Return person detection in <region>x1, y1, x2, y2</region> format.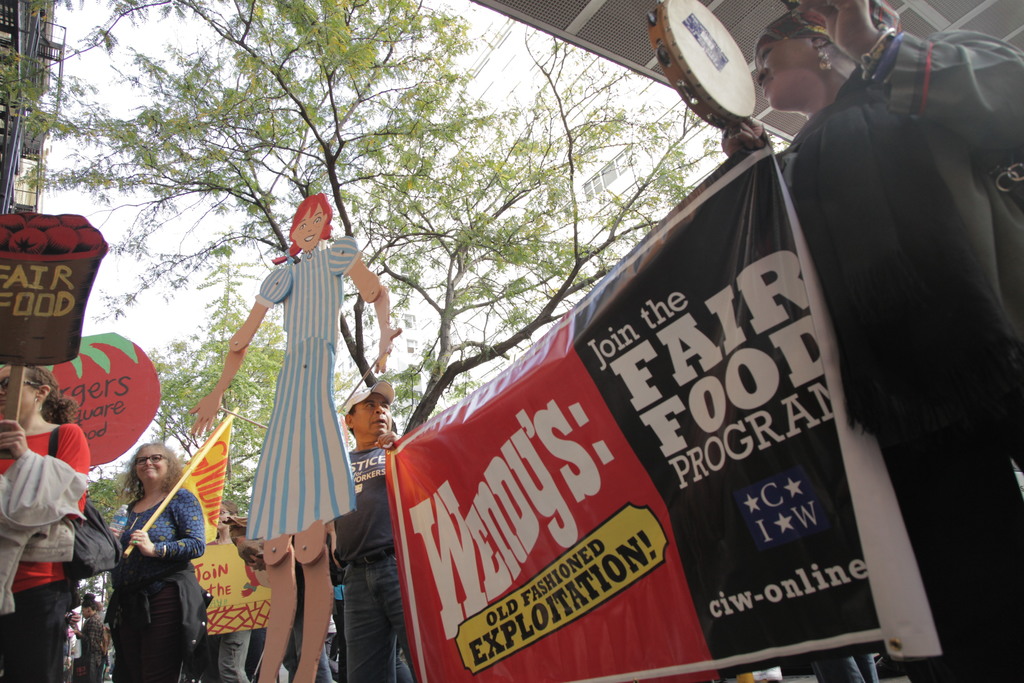
<region>106, 414, 189, 636</region>.
